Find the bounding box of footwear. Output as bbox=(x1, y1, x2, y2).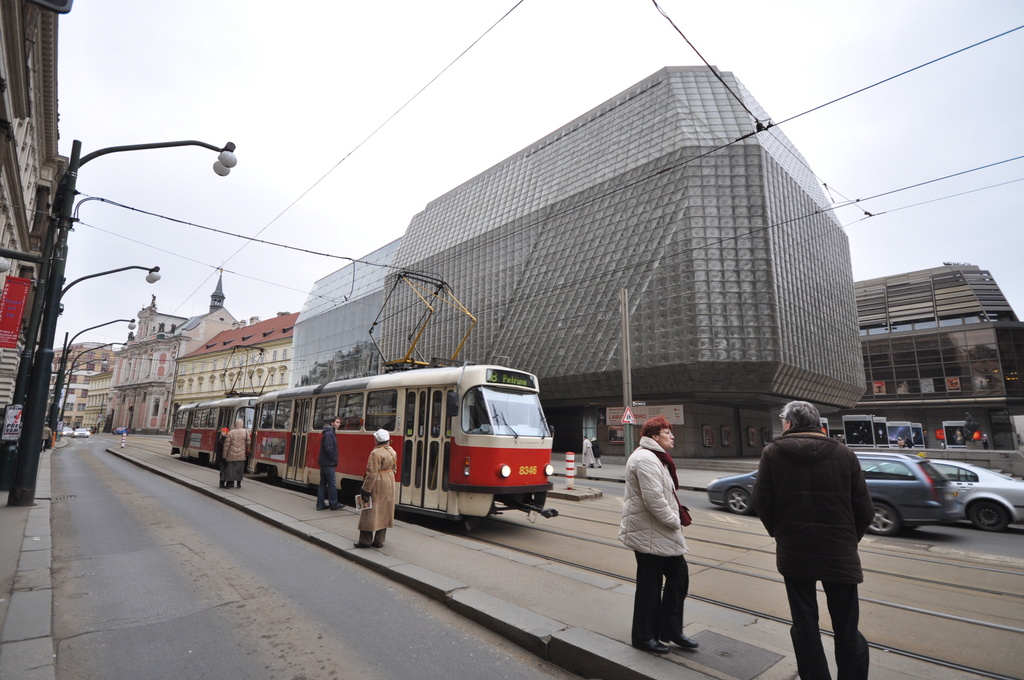
bbox=(630, 633, 671, 658).
